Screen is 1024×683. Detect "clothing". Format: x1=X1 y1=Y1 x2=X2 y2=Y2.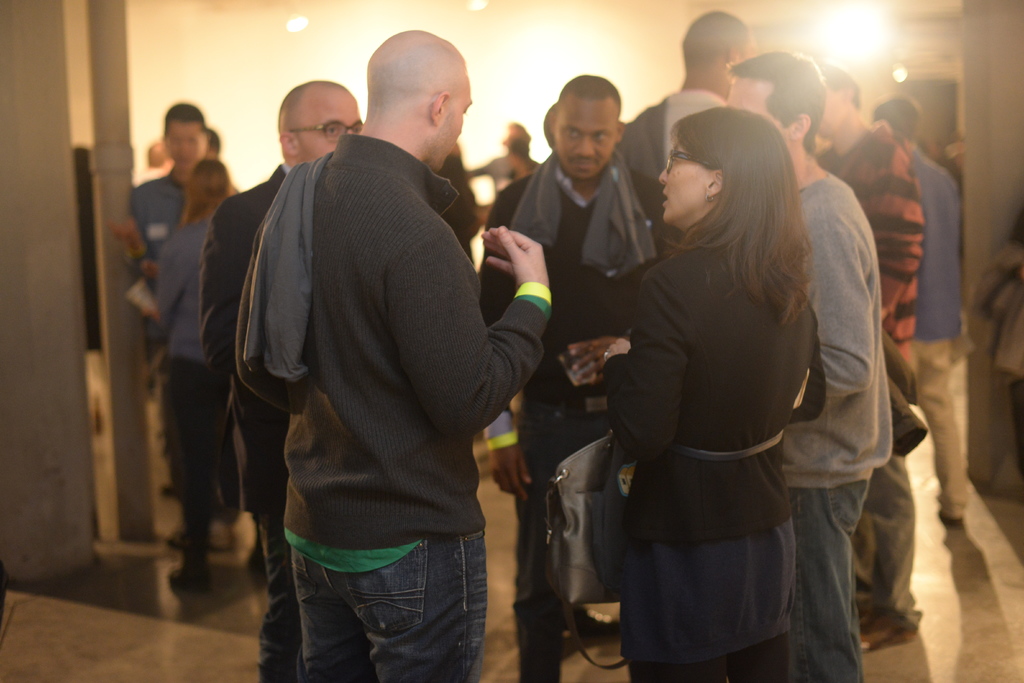
x1=822 y1=129 x2=934 y2=648.
